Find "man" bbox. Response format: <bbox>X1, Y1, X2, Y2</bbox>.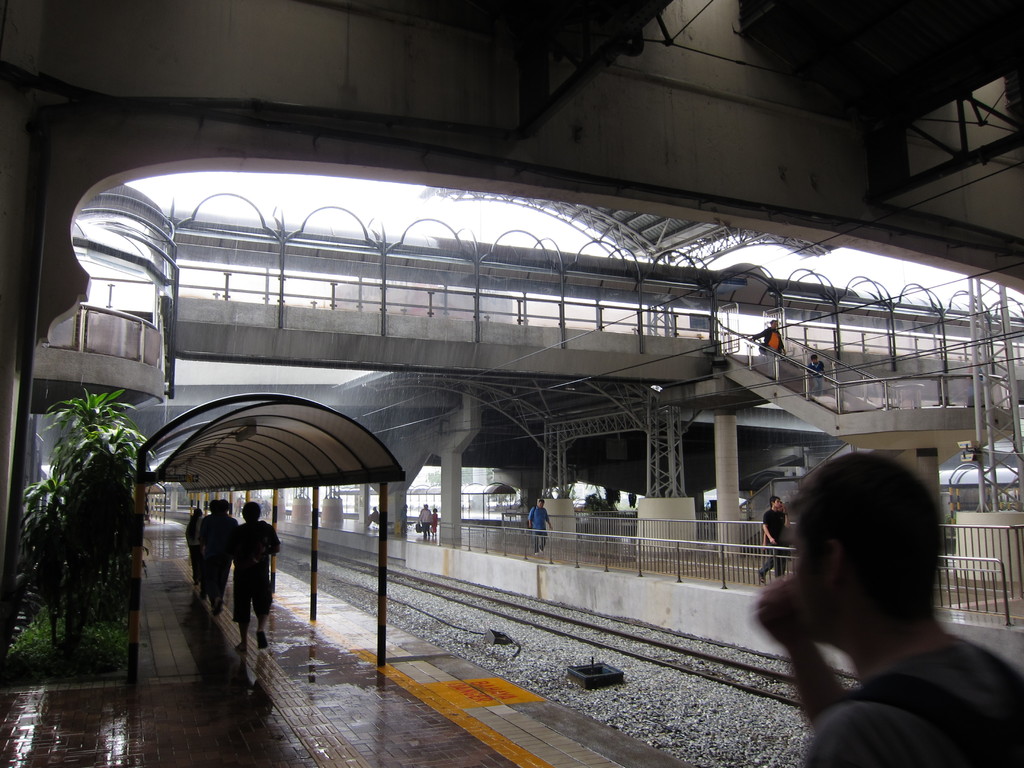
<bbox>529, 498, 552, 552</bbox>.
